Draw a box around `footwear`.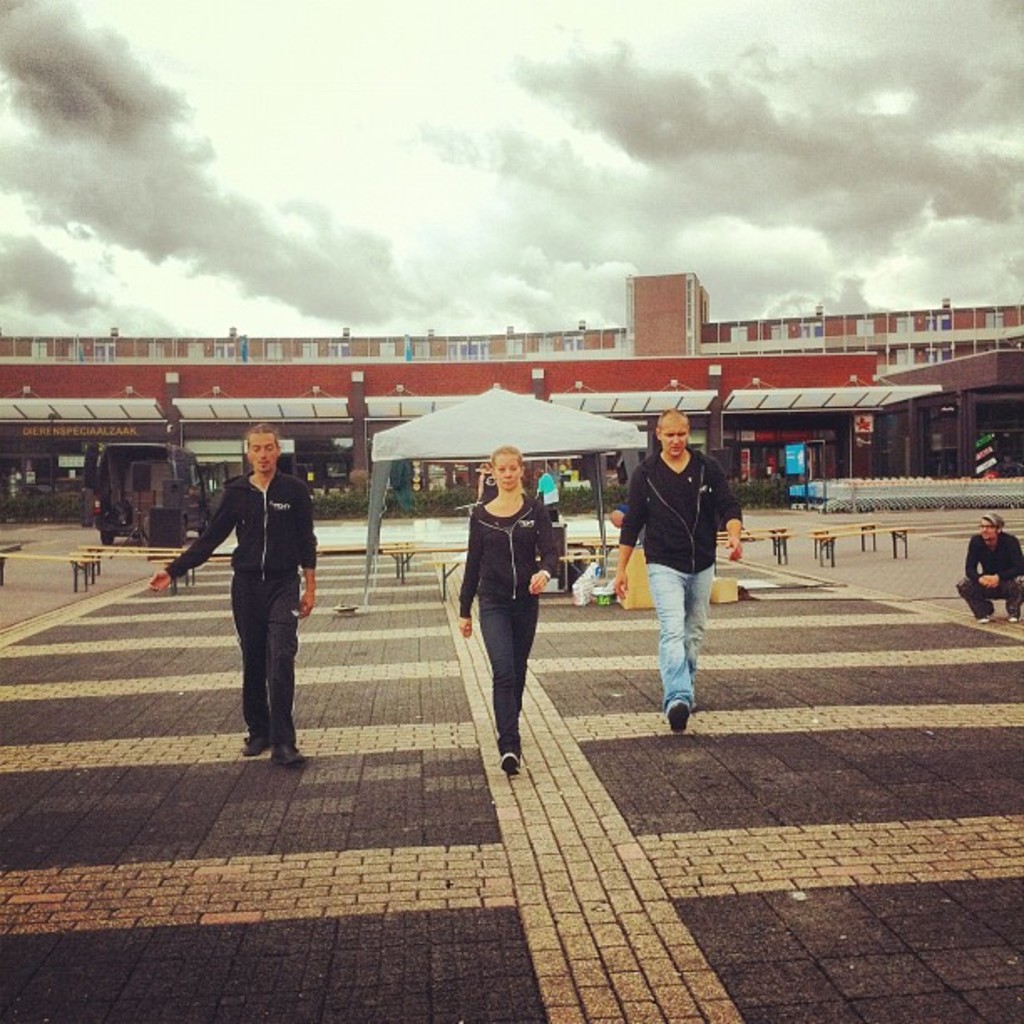
left=664, top=691, right=691, bottom=735.
